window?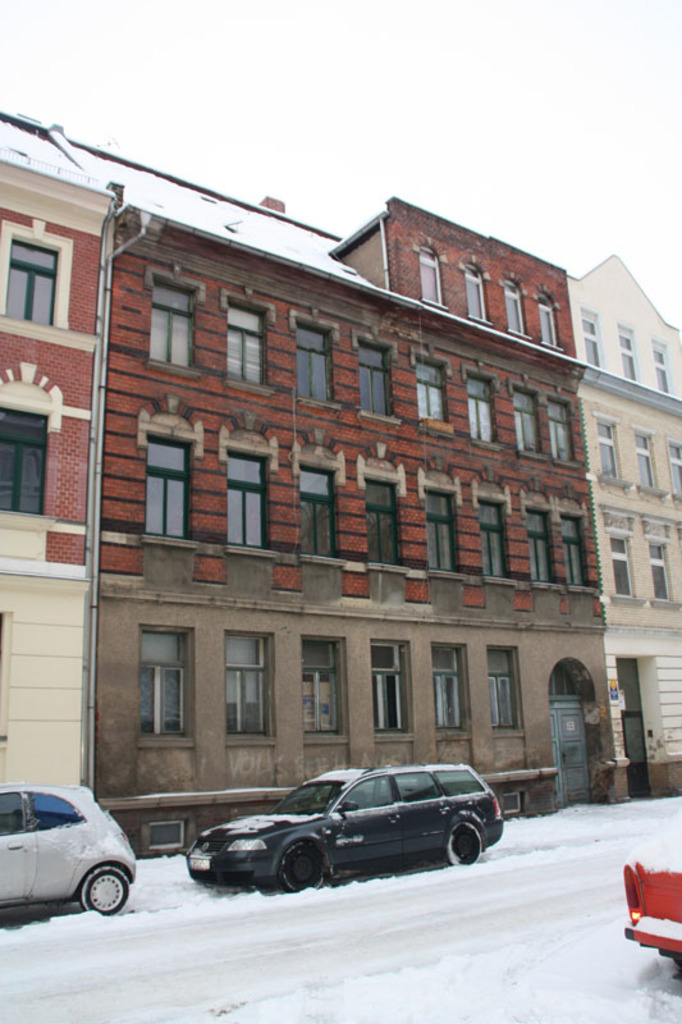
<bbox>458, 262, 493, 332</bbox>
